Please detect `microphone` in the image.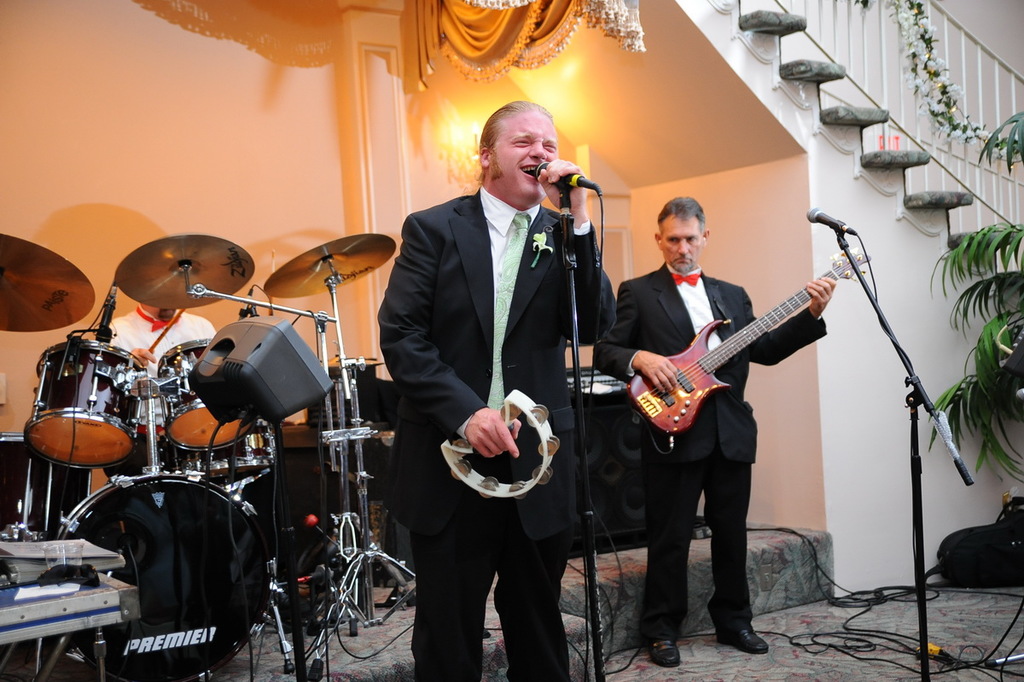
x1=538 y1=160 x2=617 y2=229.
